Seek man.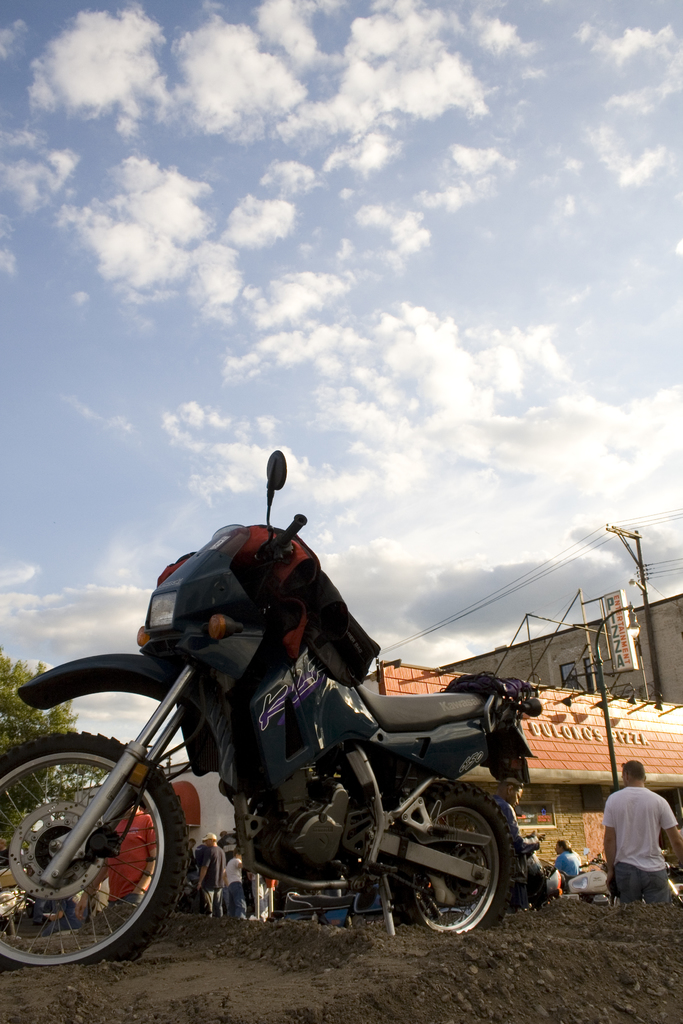
<bbox>599, 758, 682, 909</bbox>.
